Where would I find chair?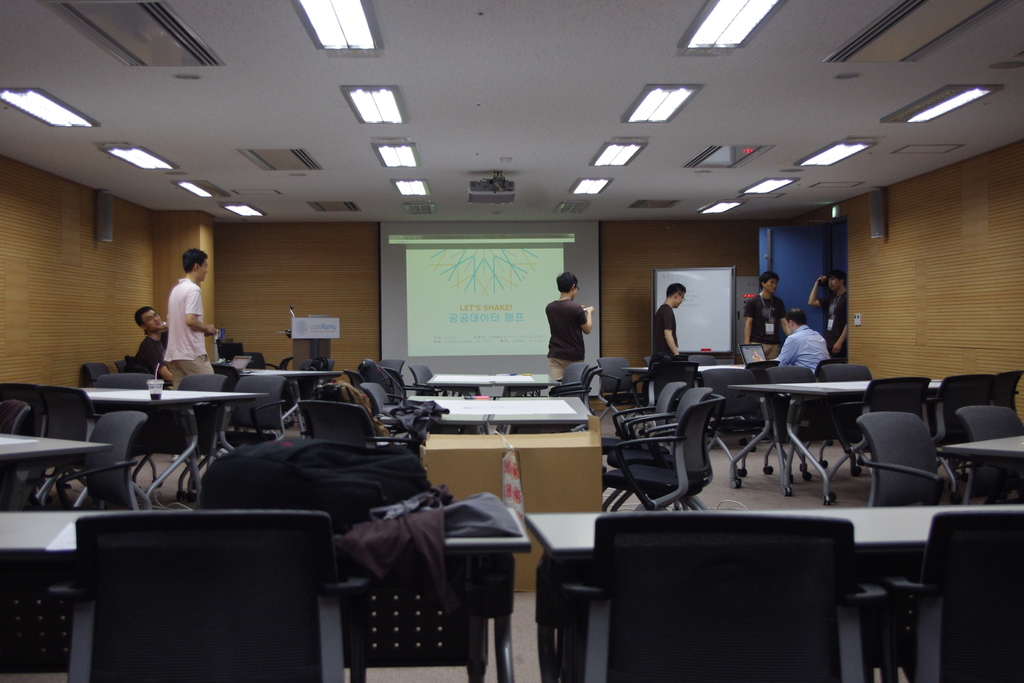
At box=[855, 413, 960, 511].
